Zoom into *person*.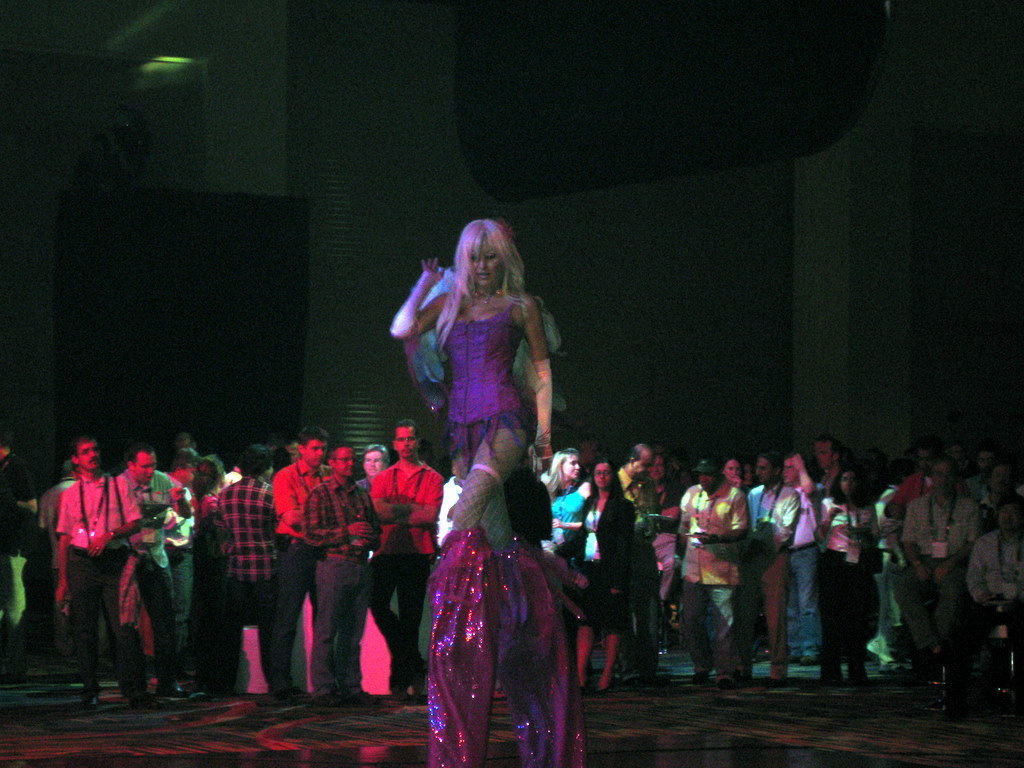
Zoom target: <box>372,417,445,699</box>.
